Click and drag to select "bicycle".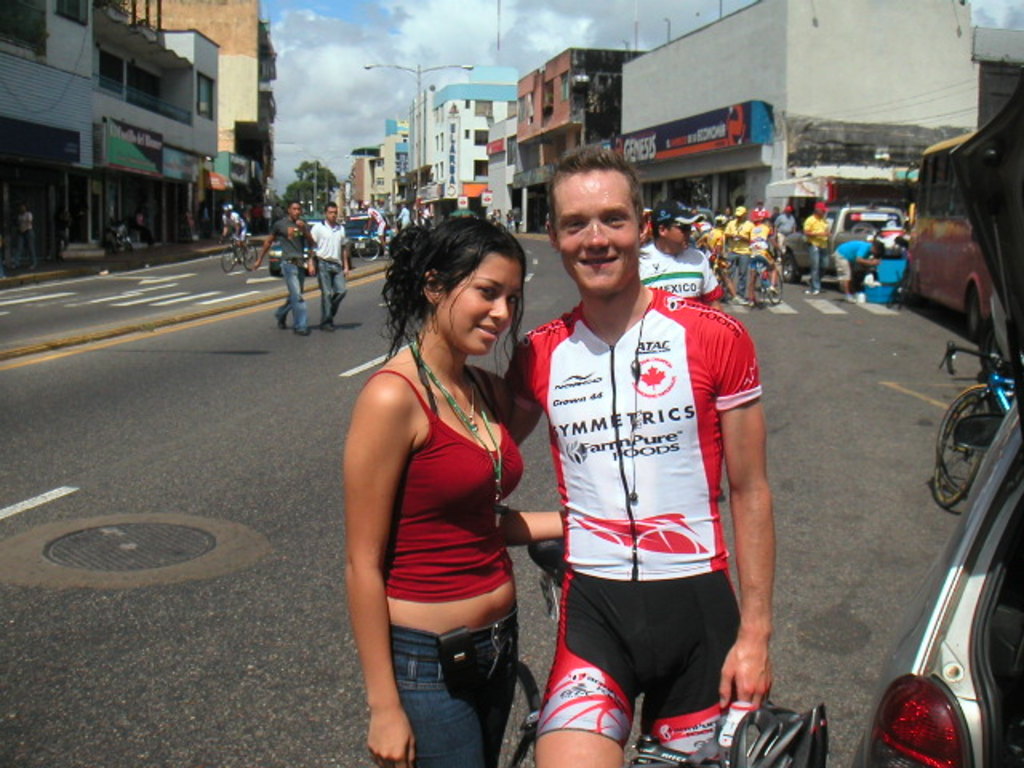
Selection: rect(218, 230, 258, 272).
